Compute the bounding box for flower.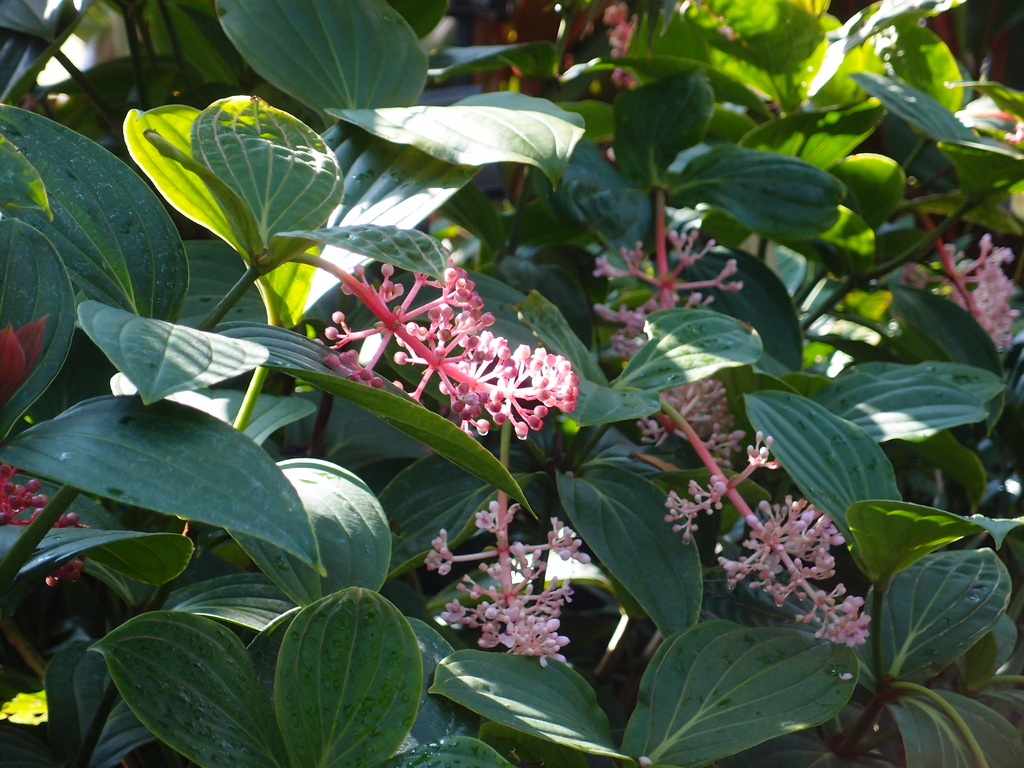
rect(15, 314, 55, 380).
